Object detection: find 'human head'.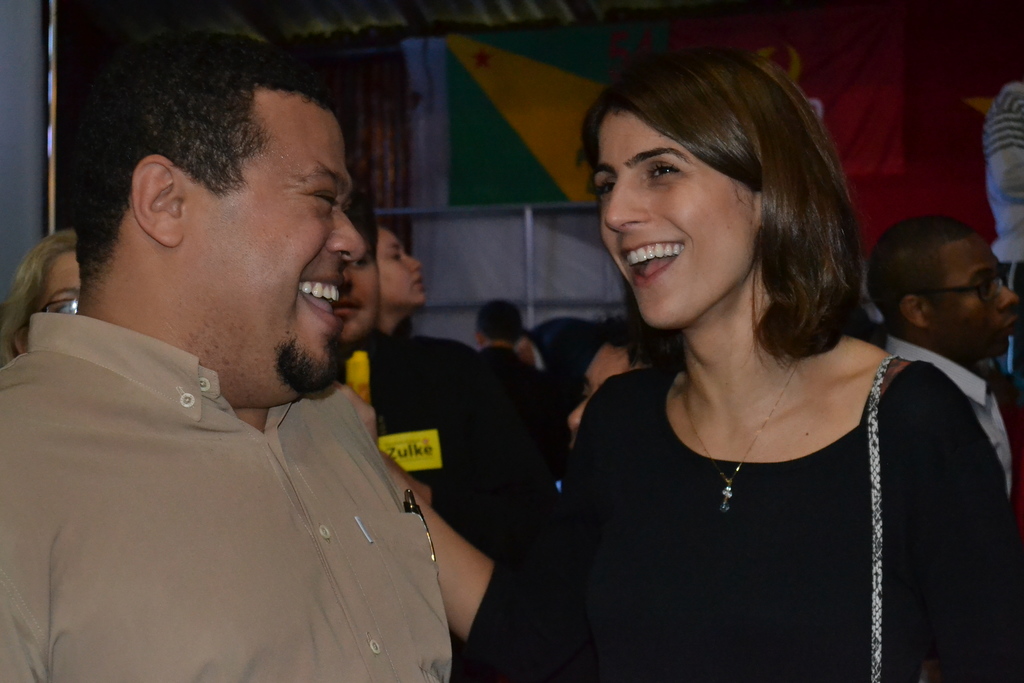
left=867, top=213, right=1023, bottom=366.
